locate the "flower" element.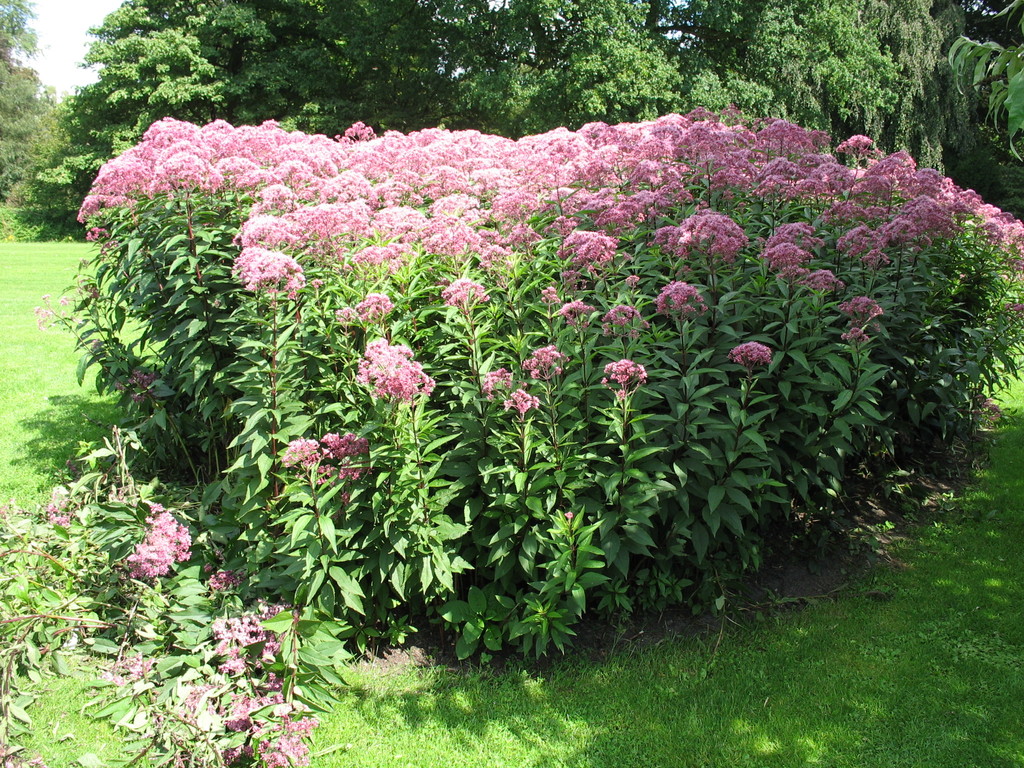
Element bbox: rect(482, 365, 520, 405).
